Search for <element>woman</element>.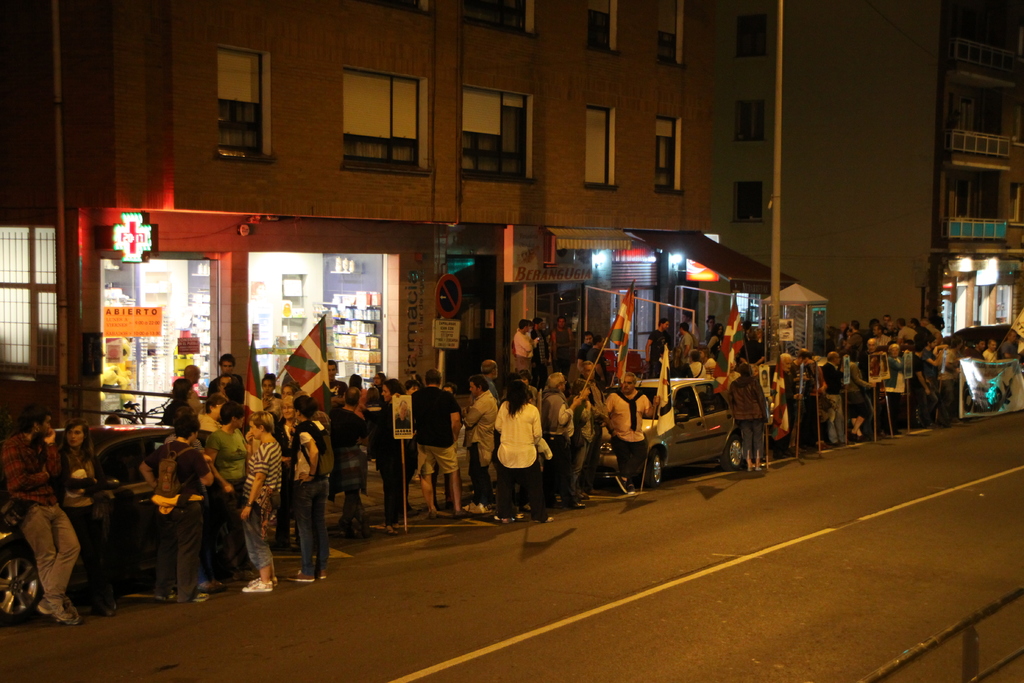
Found at [x1=58, y1=422, x2=120, y2=614].
